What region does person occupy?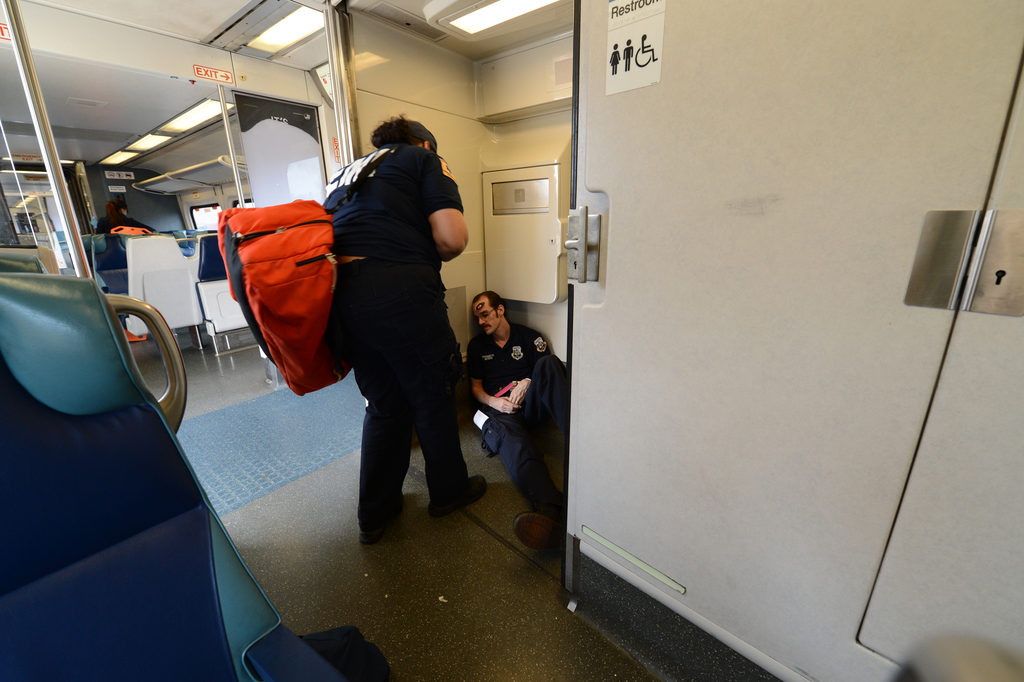
(461, 287, 570, 549).
